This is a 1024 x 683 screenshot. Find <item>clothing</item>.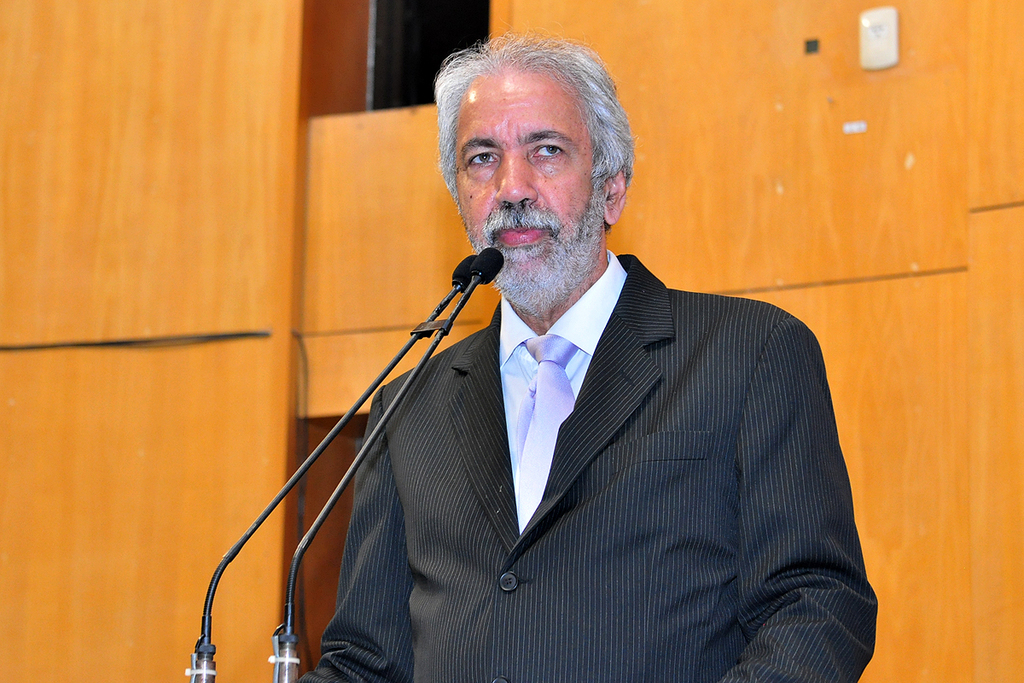
Bounding box: (left=291, top=246, right=878, bottom=682).
